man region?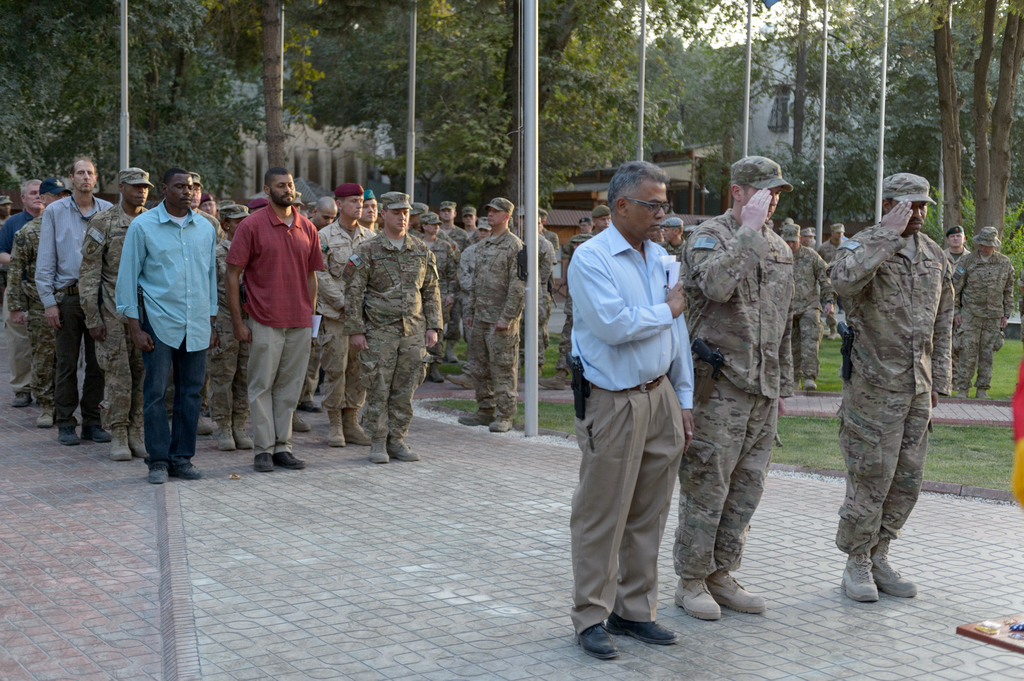
[x1=459, y1=205, x2=479, y2=237]
